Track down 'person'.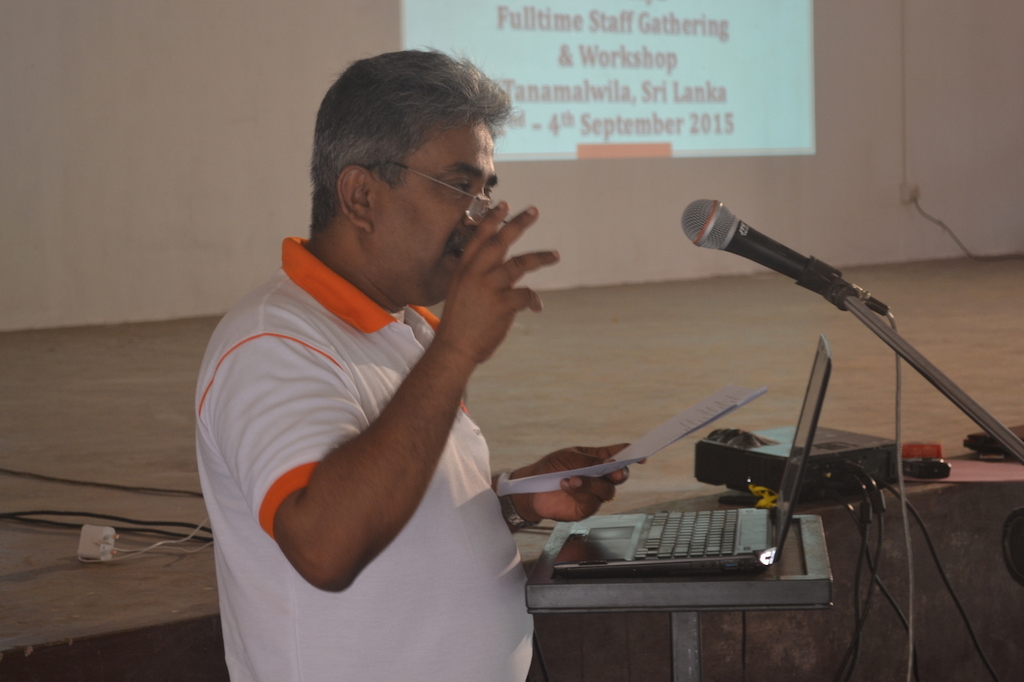
Tracked to select_region(198, 53, 618, 673).
